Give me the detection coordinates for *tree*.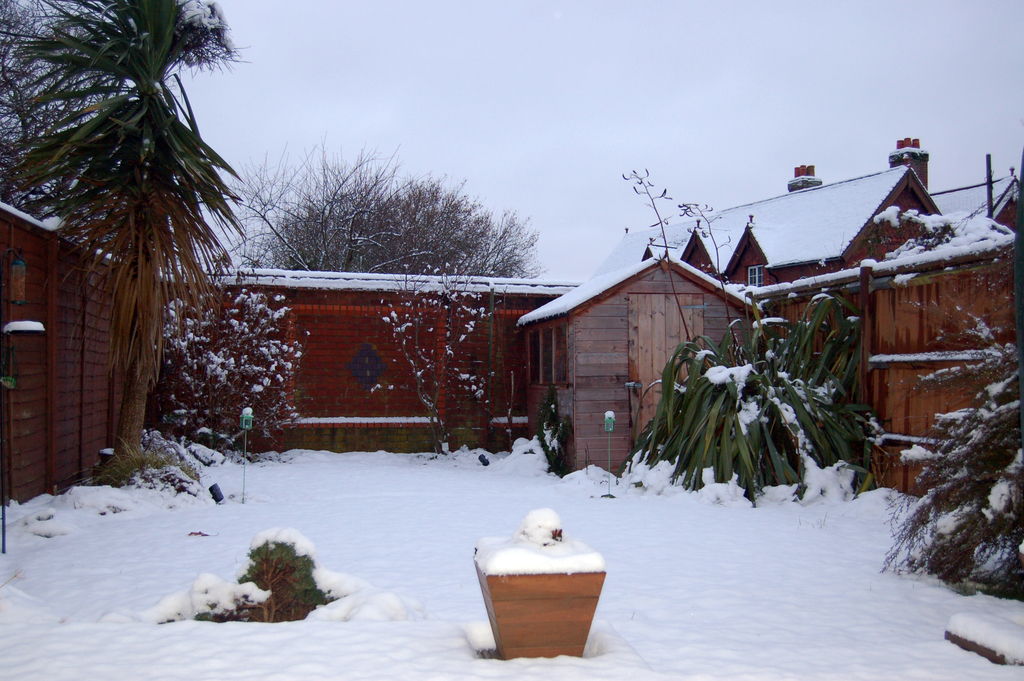
<region>237, 131, 554, 280</region>.
